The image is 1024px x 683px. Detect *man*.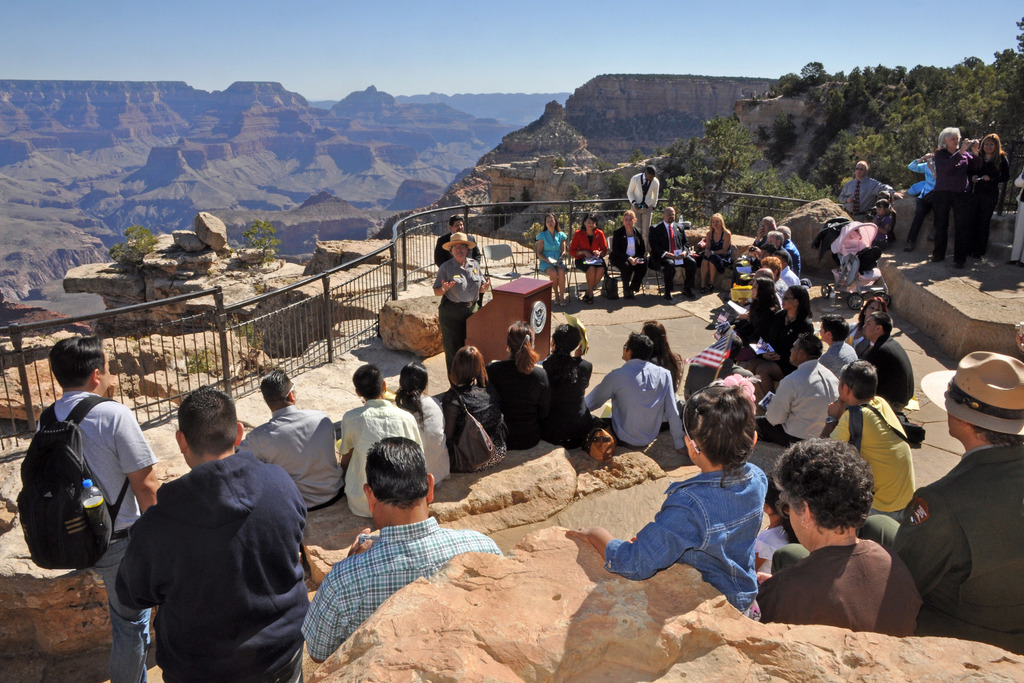
Detection: 301,434,502,661.
